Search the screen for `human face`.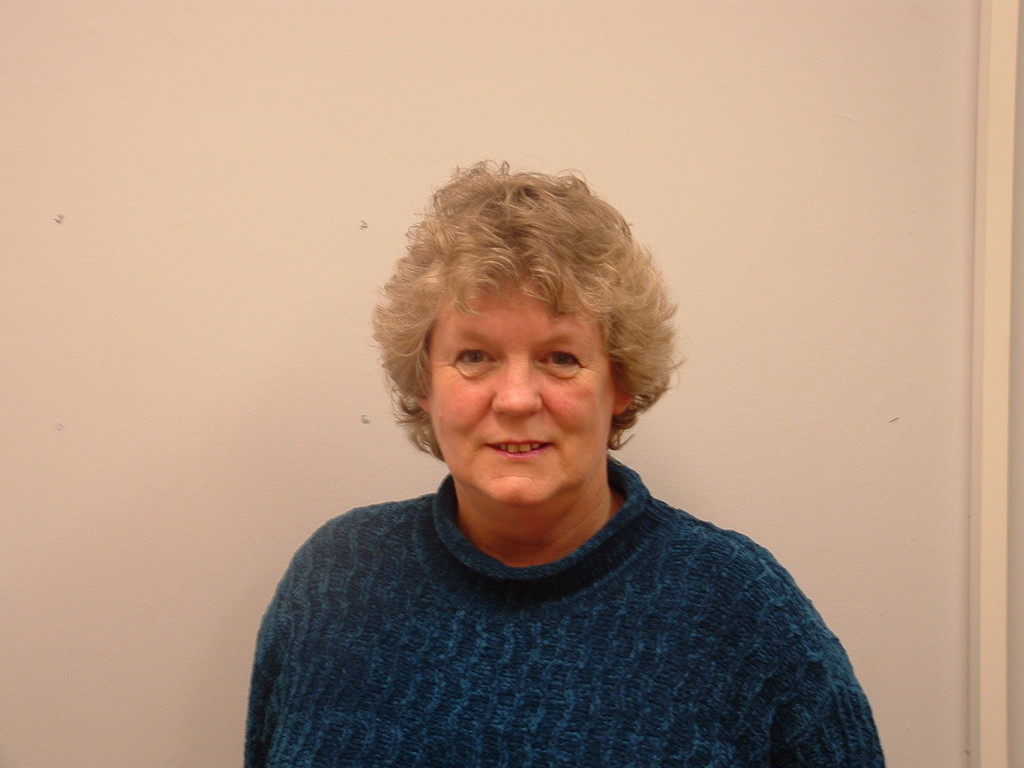
Found at 413,281,614,507.
